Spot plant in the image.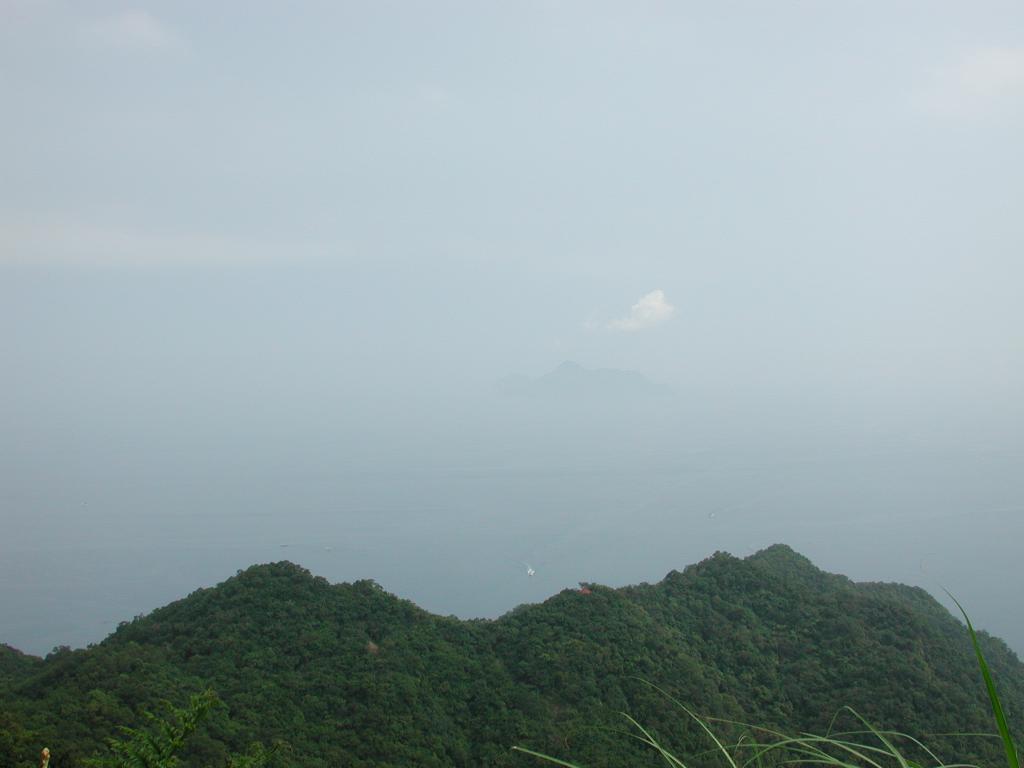
plant found at [507, 584, 1023, 765].
